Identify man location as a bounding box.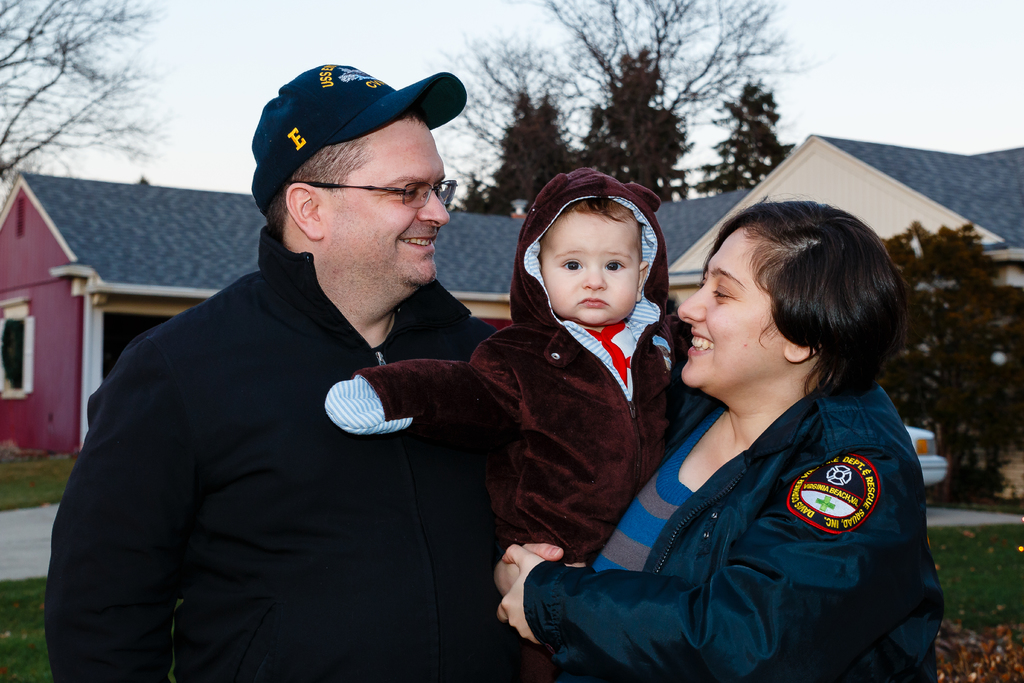
BBox(54, 56, 557, 678).
